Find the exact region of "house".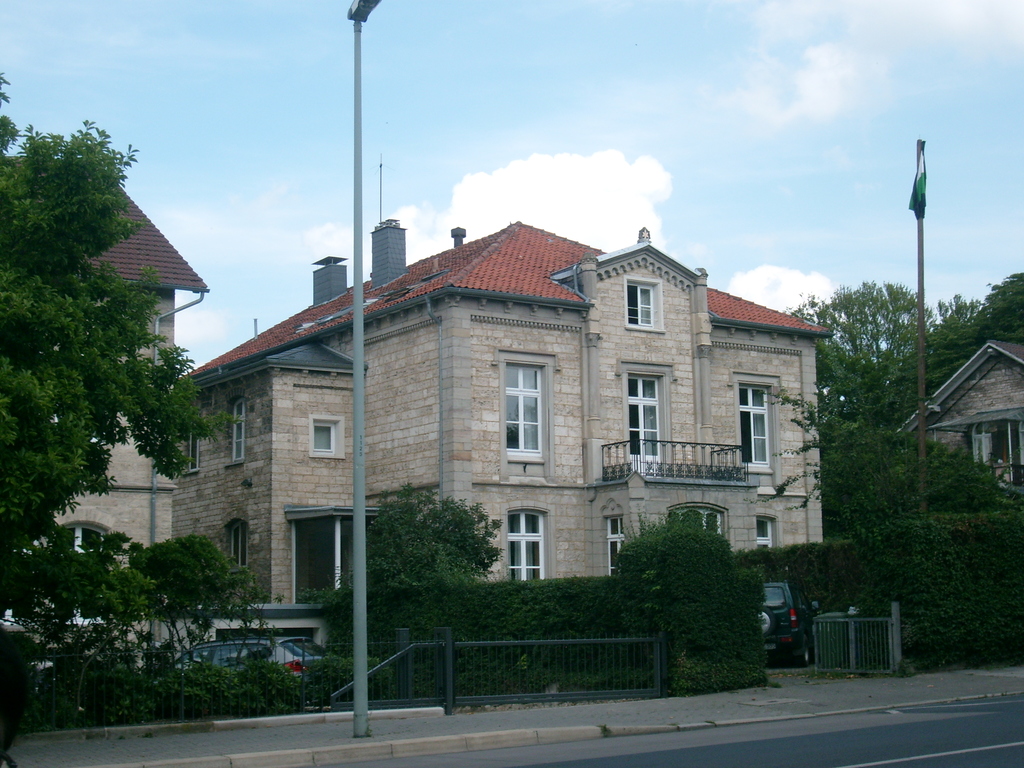
Exact region: [left=0, top=152, right=212, bottom=666].
